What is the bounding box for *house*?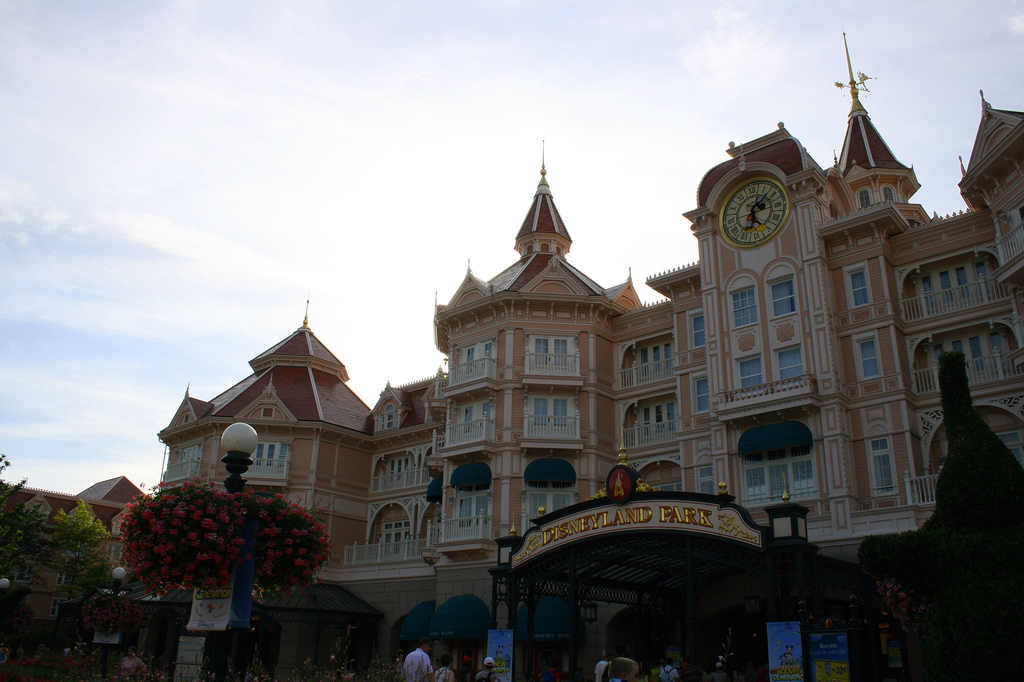
[1,476,159,544].
